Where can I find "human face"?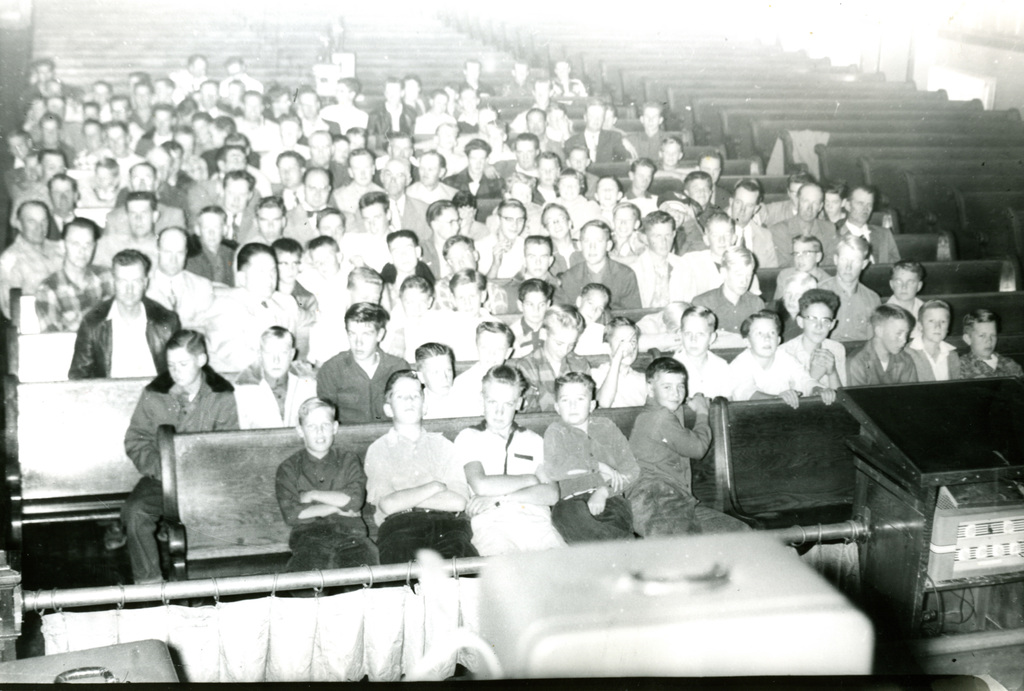
You can find it at crop(554, 54, 570, 82).
